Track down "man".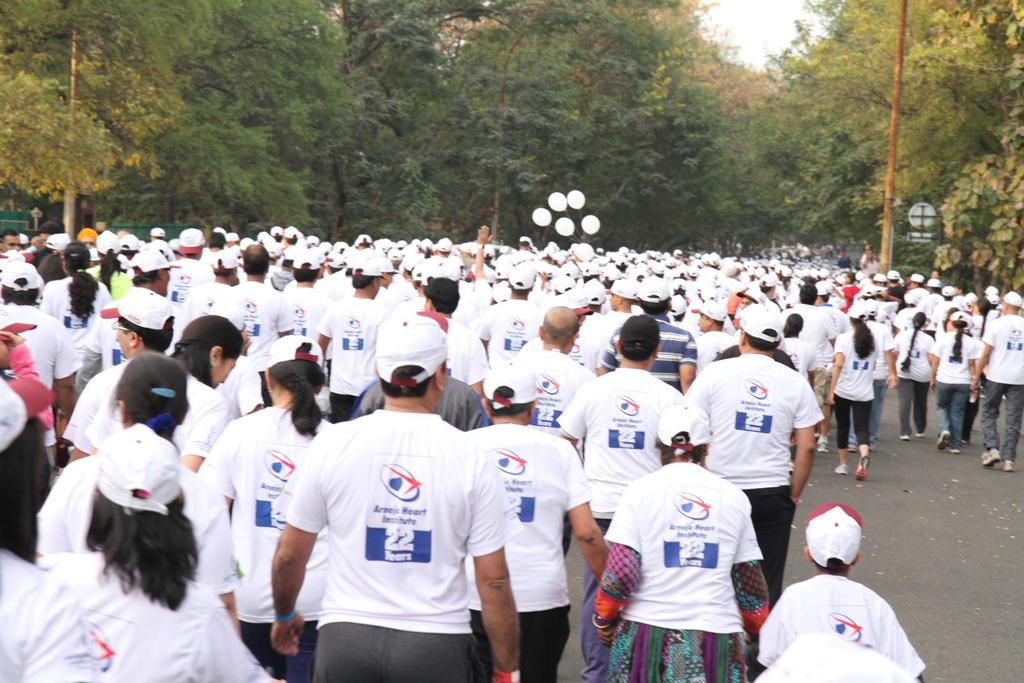
Tracked to BBox(970, 287, 1023, 470).
